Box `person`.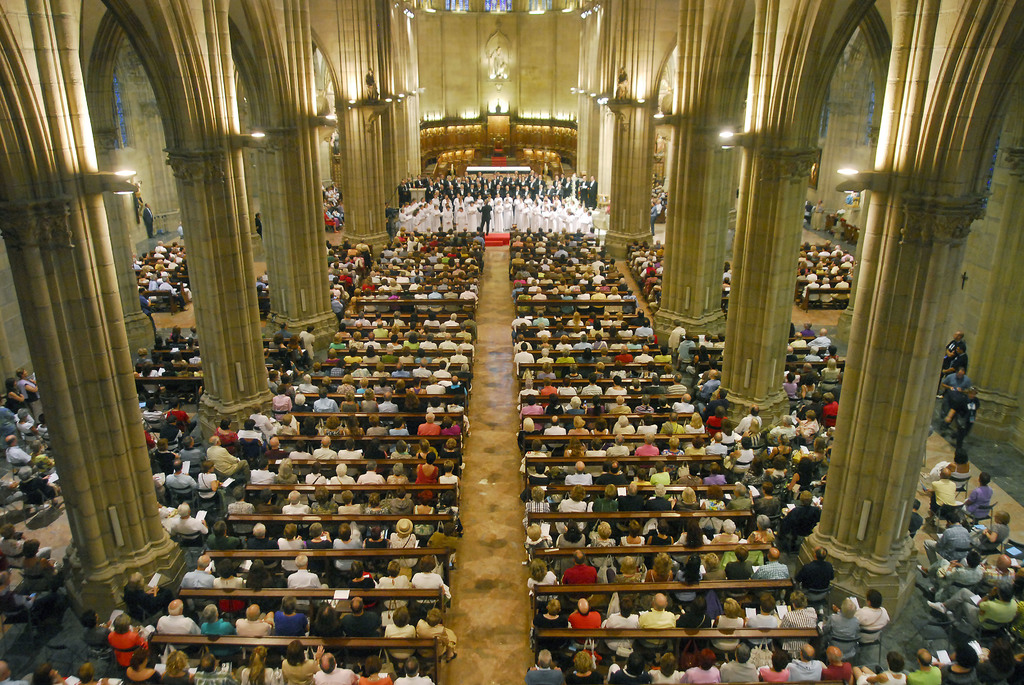
region(785, 645, 825, 682).
